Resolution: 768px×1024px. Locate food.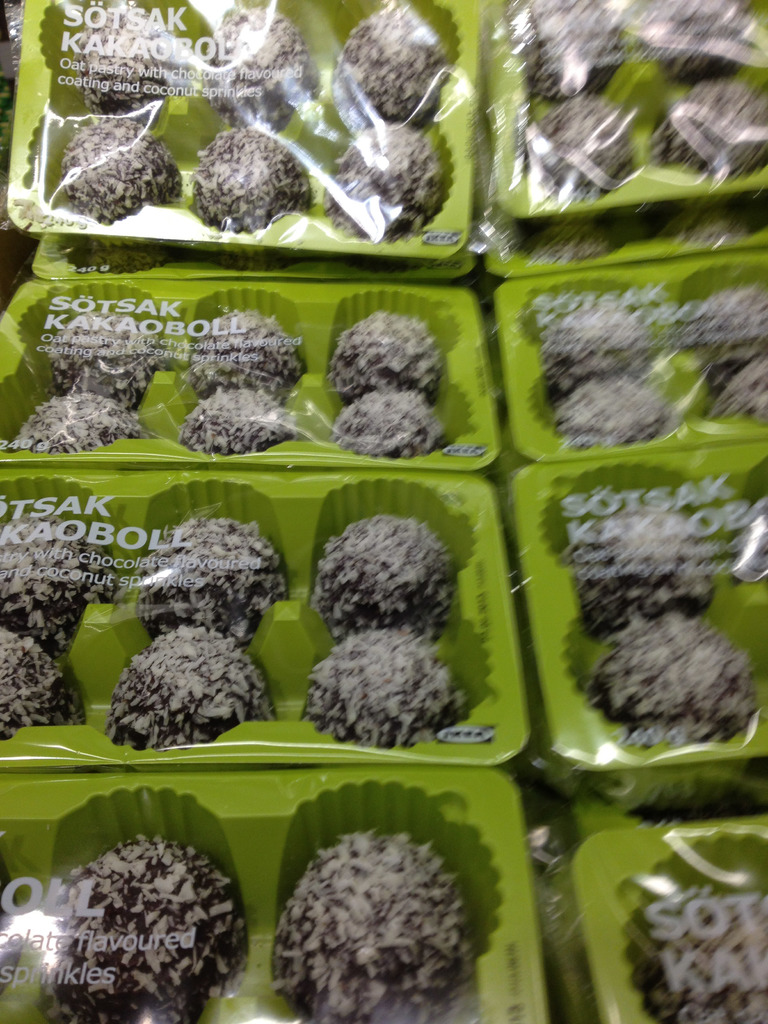
708, 357, 767, 428.
